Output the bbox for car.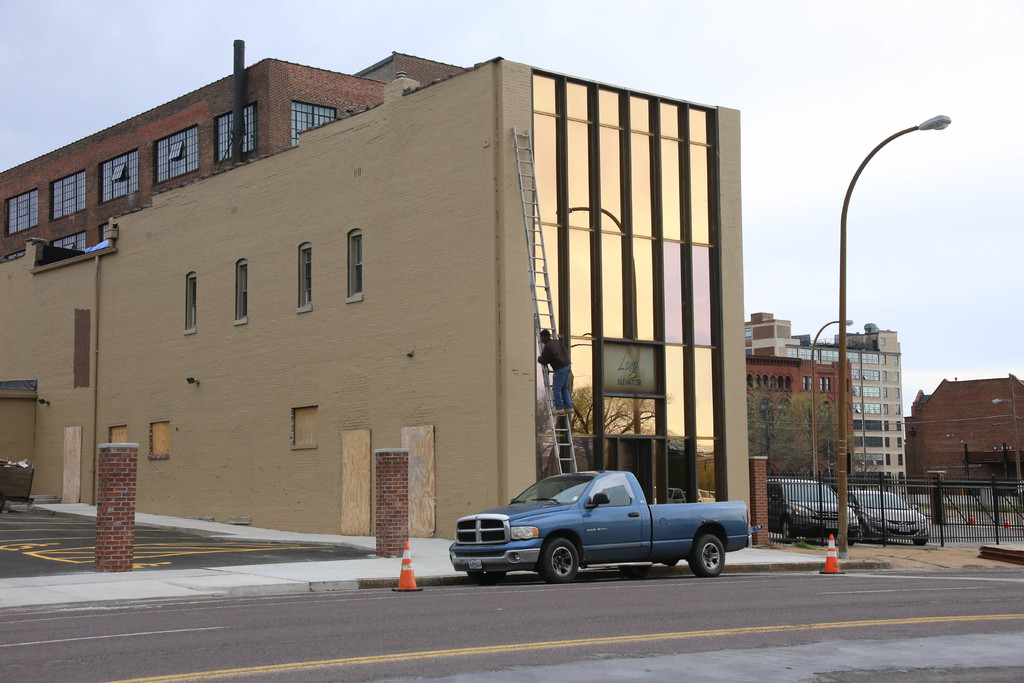
767 479 861 545.
